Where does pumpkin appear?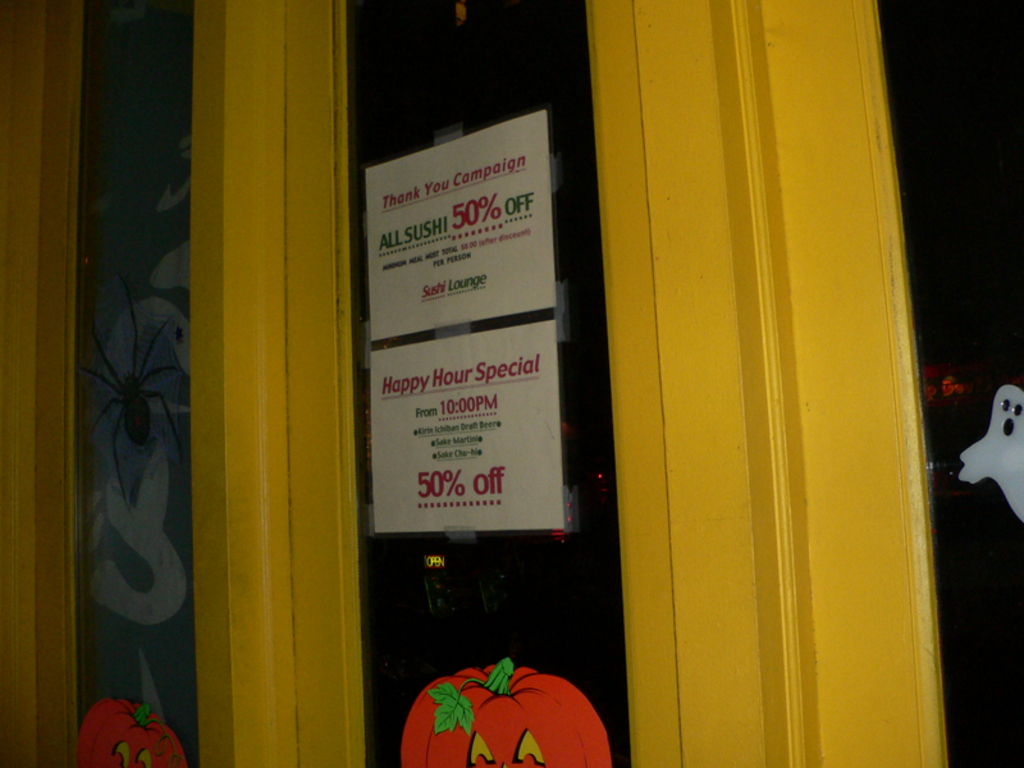
Appears at [70, 699, 183, 767].
